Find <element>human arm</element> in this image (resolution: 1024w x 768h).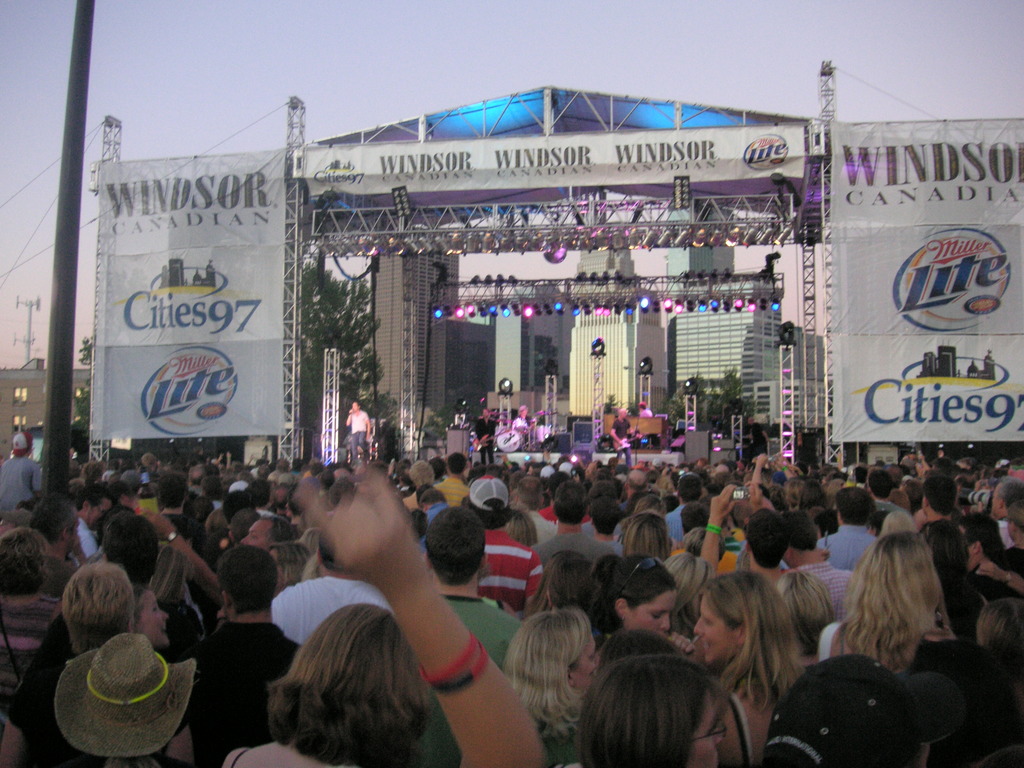
Rect(479, 415, 496, 444).
